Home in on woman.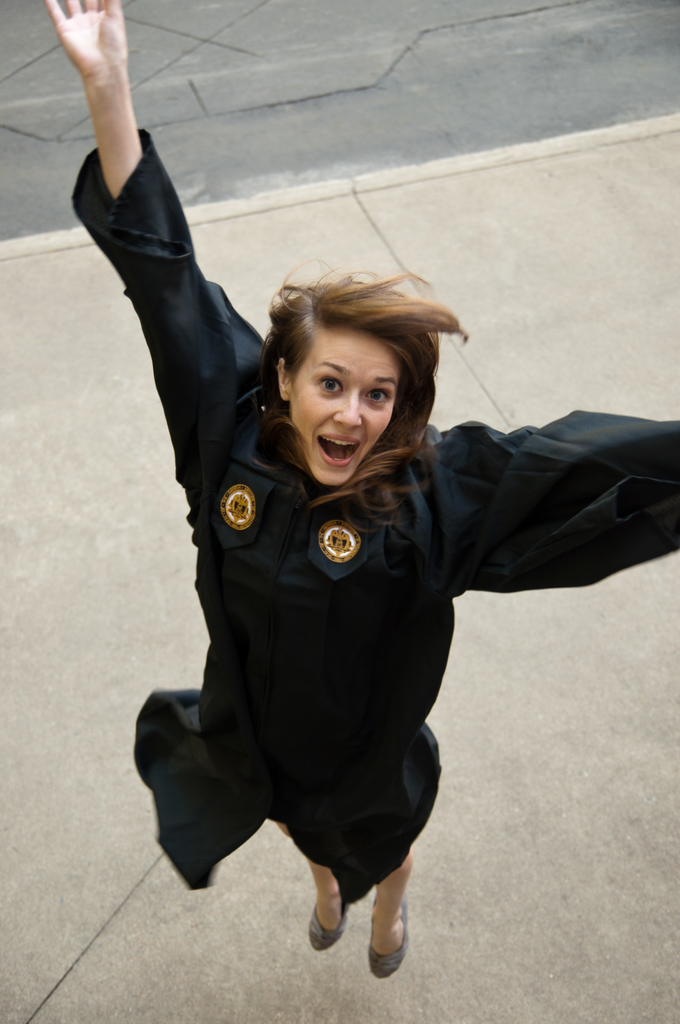
Homed in at detection(50, 4, 677, 979).
